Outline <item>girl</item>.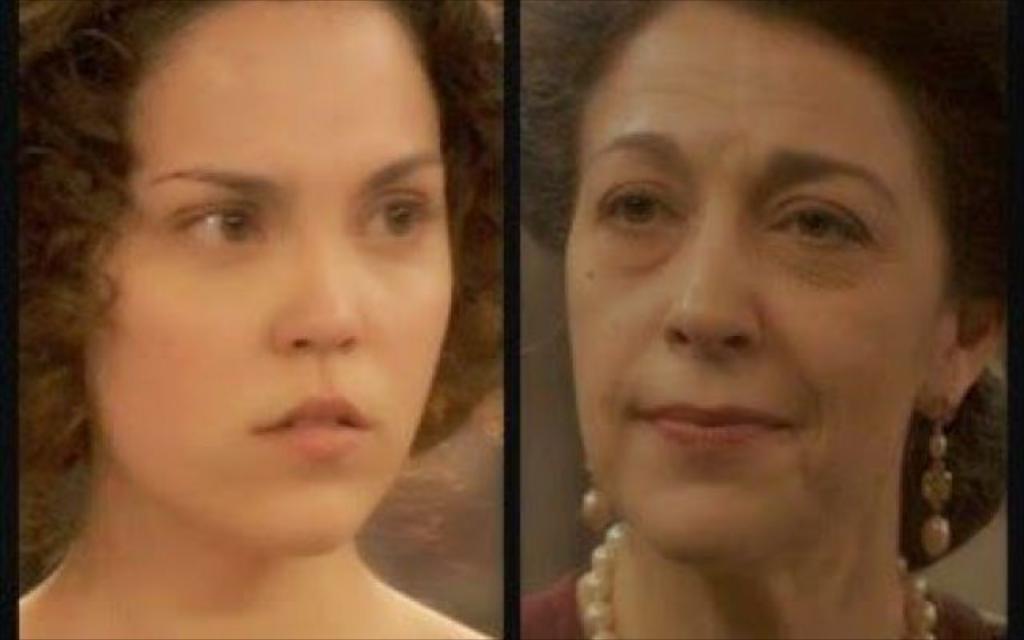
Outline: Rect(0, 0, 490, 637).
